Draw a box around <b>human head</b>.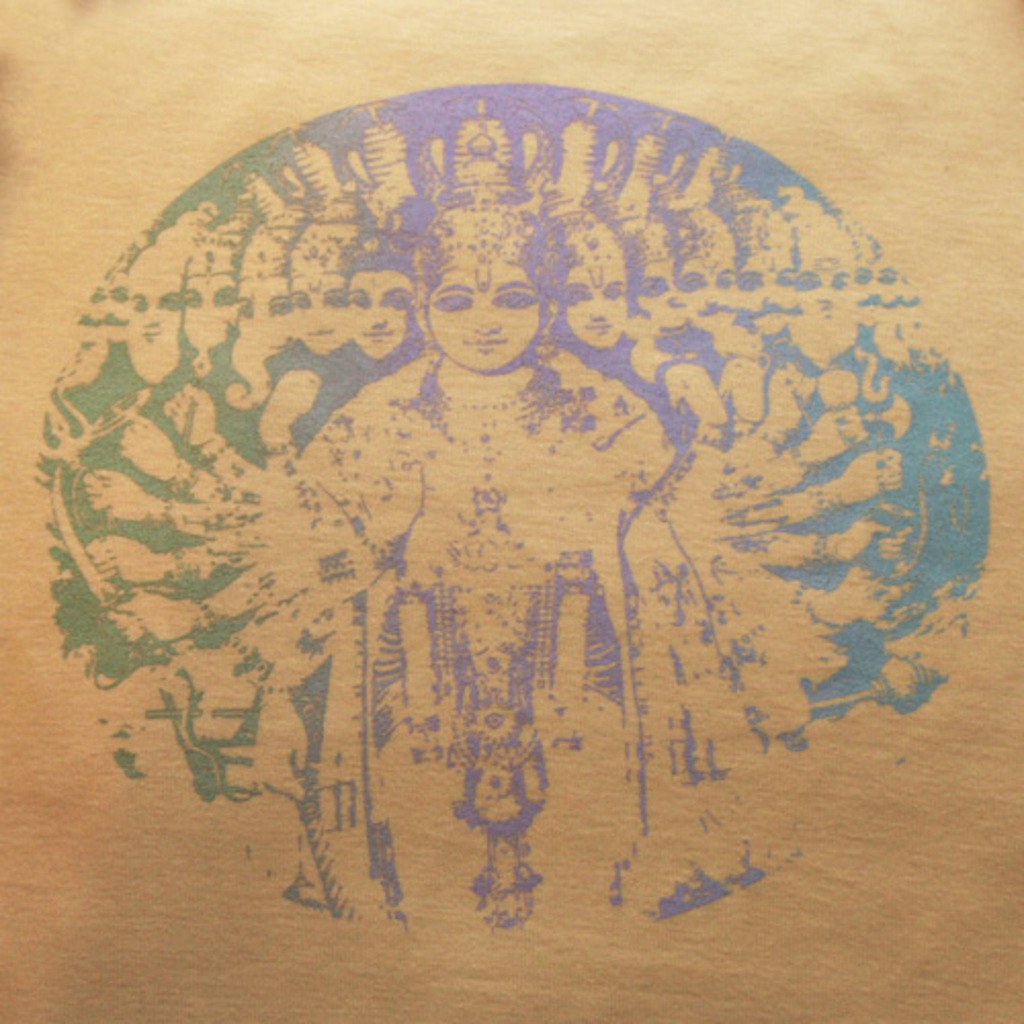
[621,215,688,338].
